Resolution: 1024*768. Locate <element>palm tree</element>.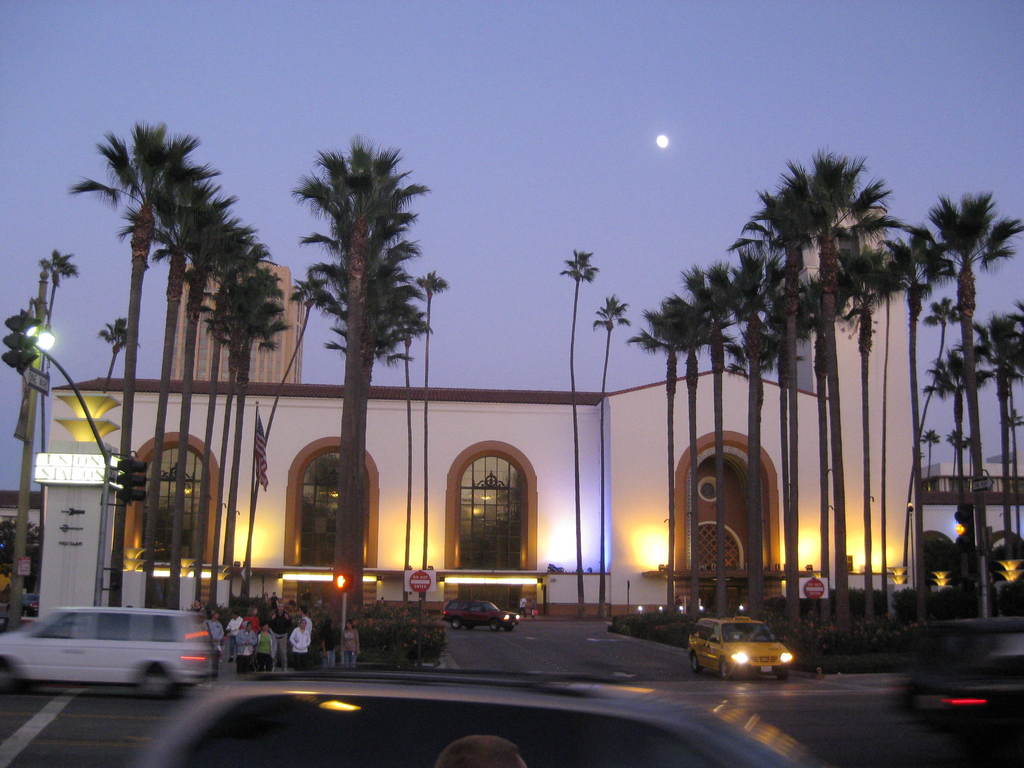
left=630, top=303, right=675, bottom=593.
